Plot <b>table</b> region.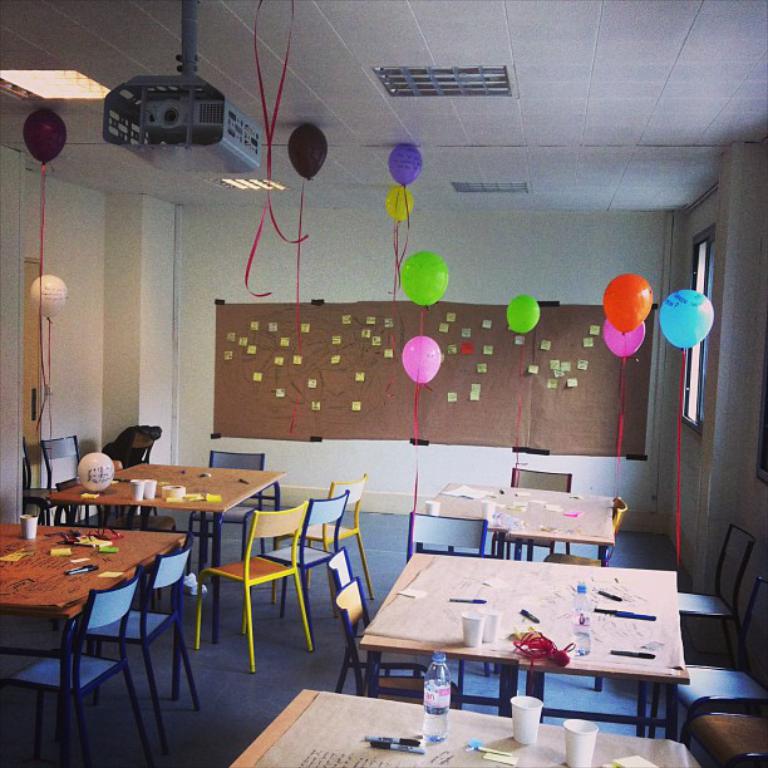
Plotted at {"x1": 44, "y1": 459, "x2": 284, "y2": 640}.
